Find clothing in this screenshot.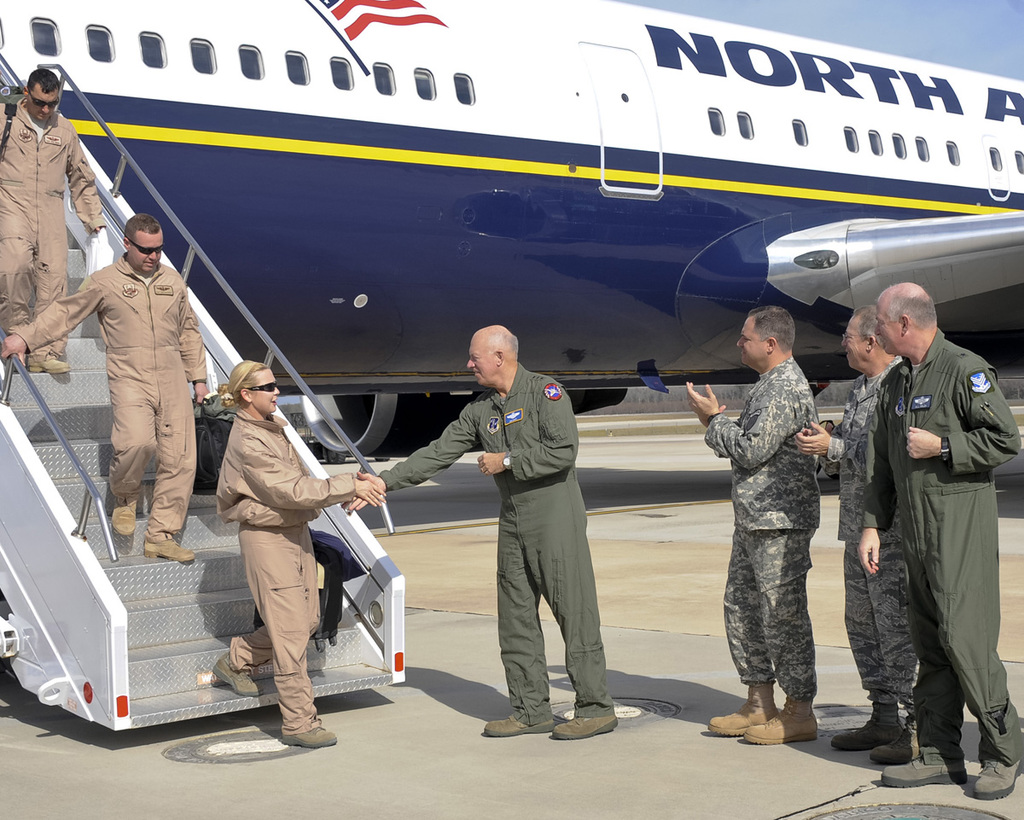
The bounding box for clothing is [left=0, top=97, right=107, bottom=375].
